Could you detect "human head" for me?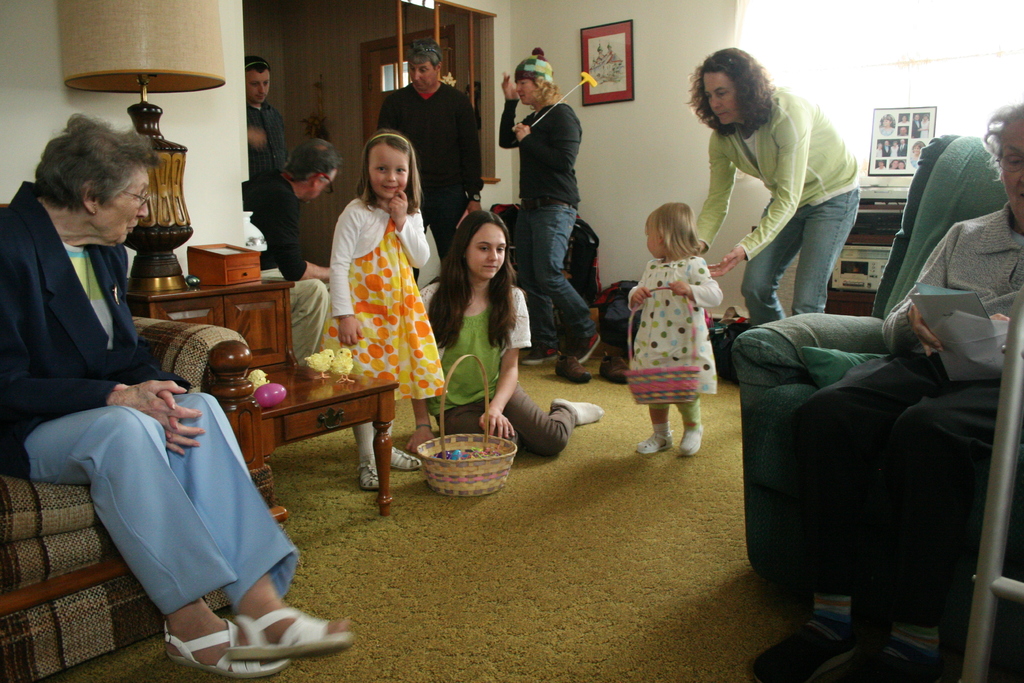
Detection result: 360/129/413/195.
